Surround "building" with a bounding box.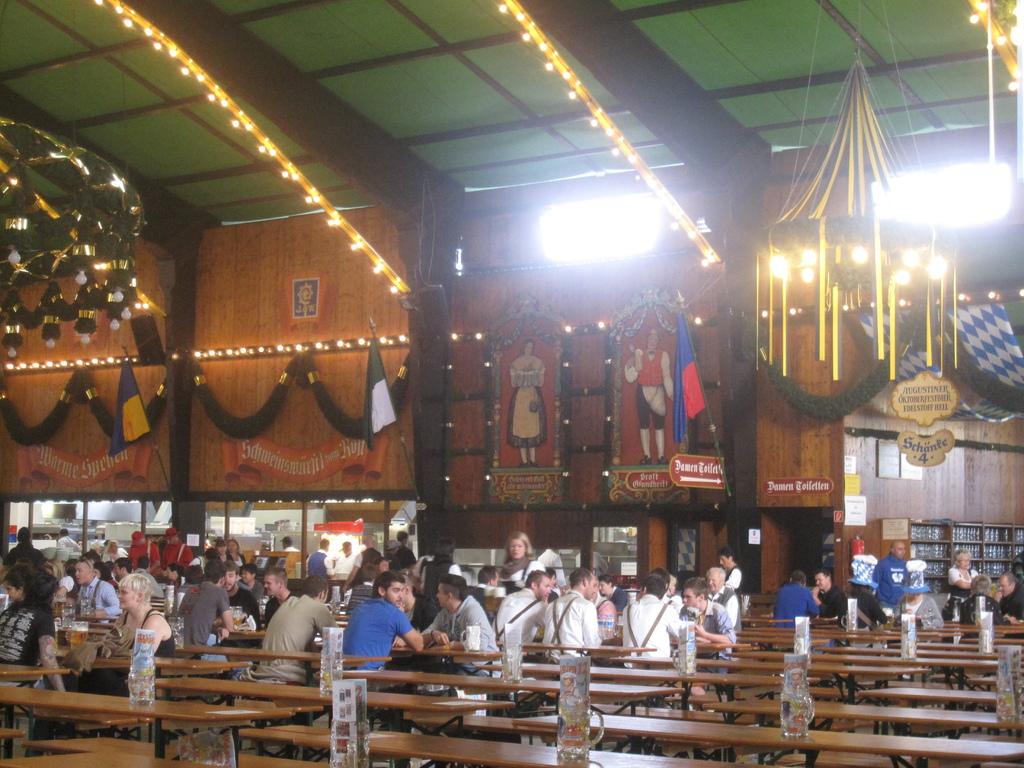
0, 0, 1023, 767.
